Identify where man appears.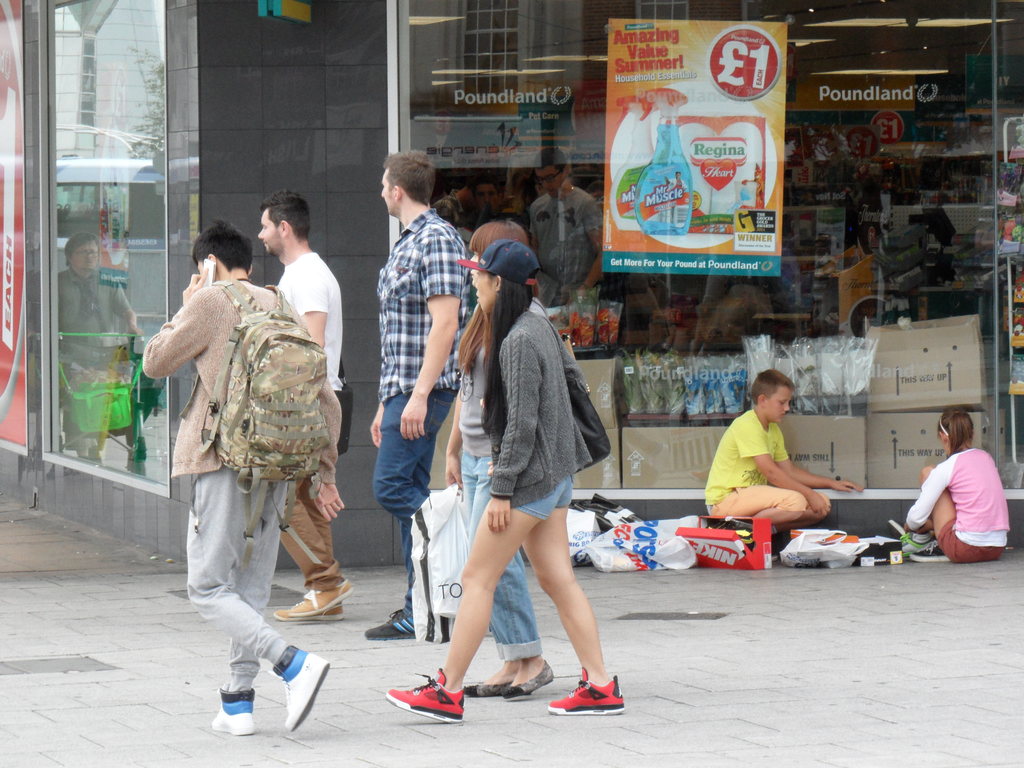
Appears at box(148, 222, 342, 732).
